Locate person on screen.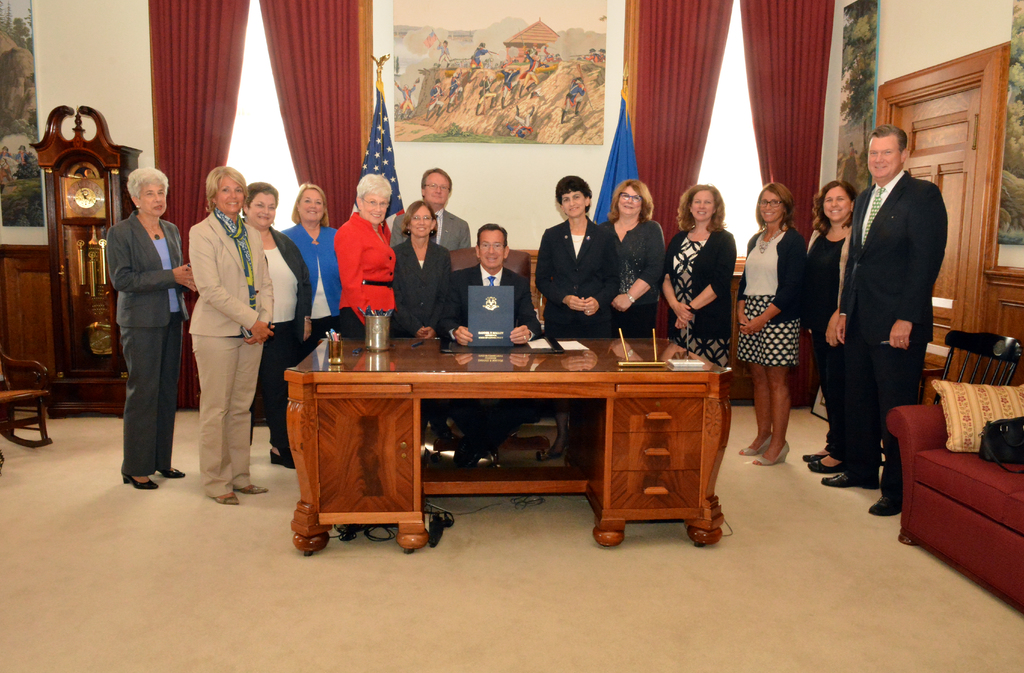
On screen at 389:166:478:254.
